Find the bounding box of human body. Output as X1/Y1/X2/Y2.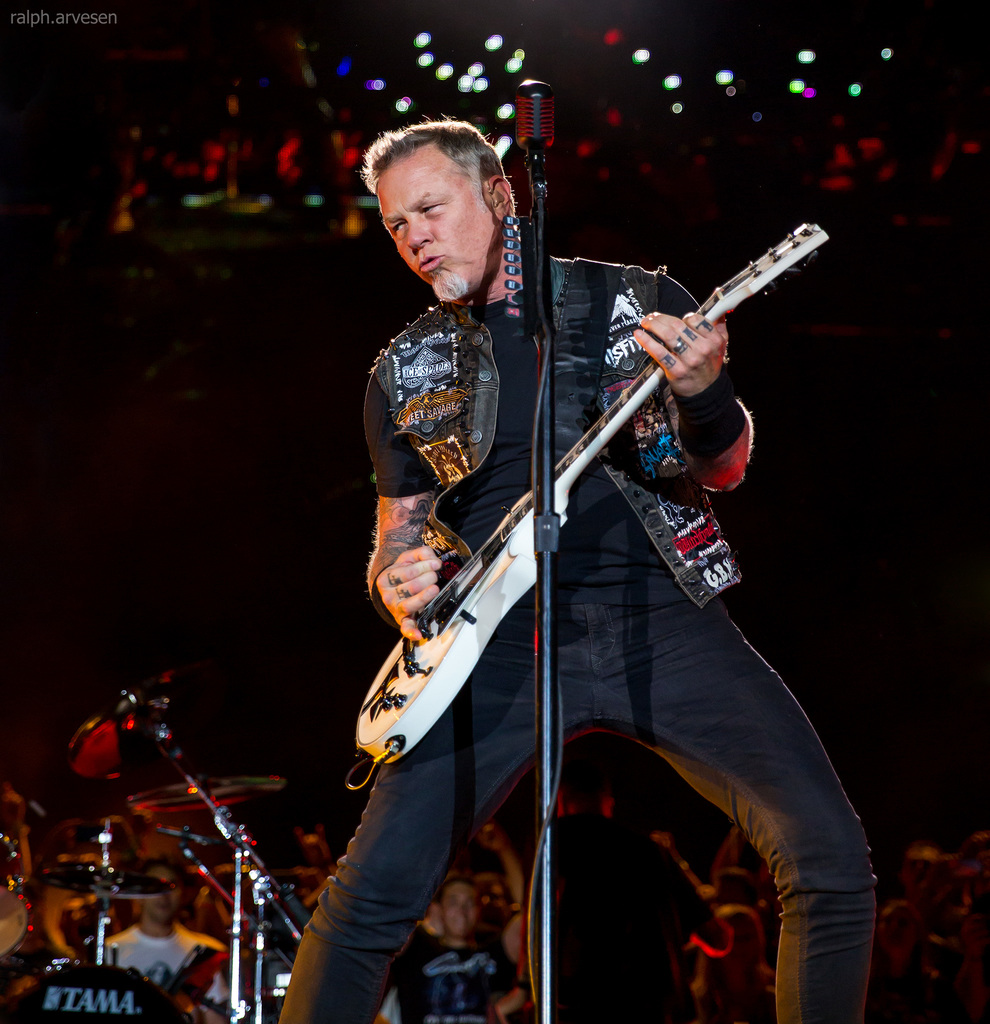
99/852/222/1014.
